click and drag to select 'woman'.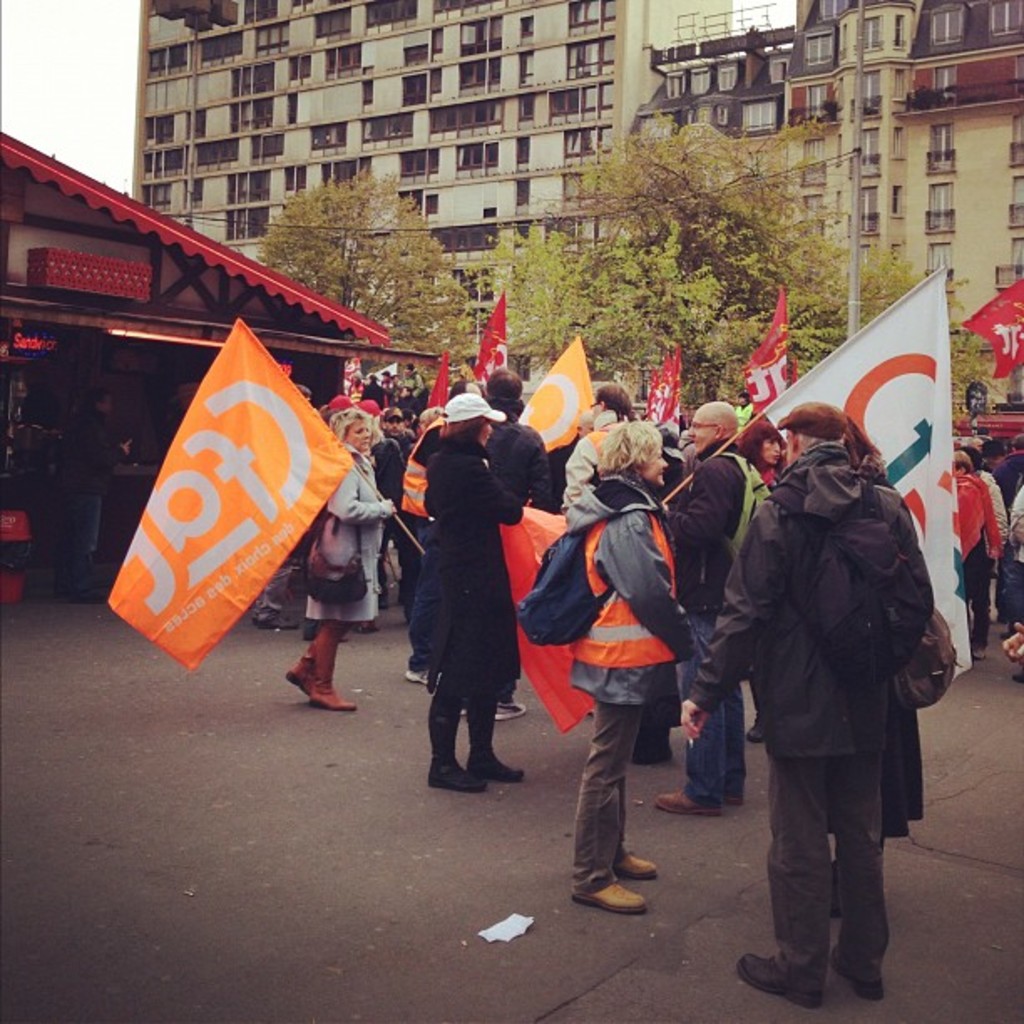
Selection: (286, 397, 393, 709).
